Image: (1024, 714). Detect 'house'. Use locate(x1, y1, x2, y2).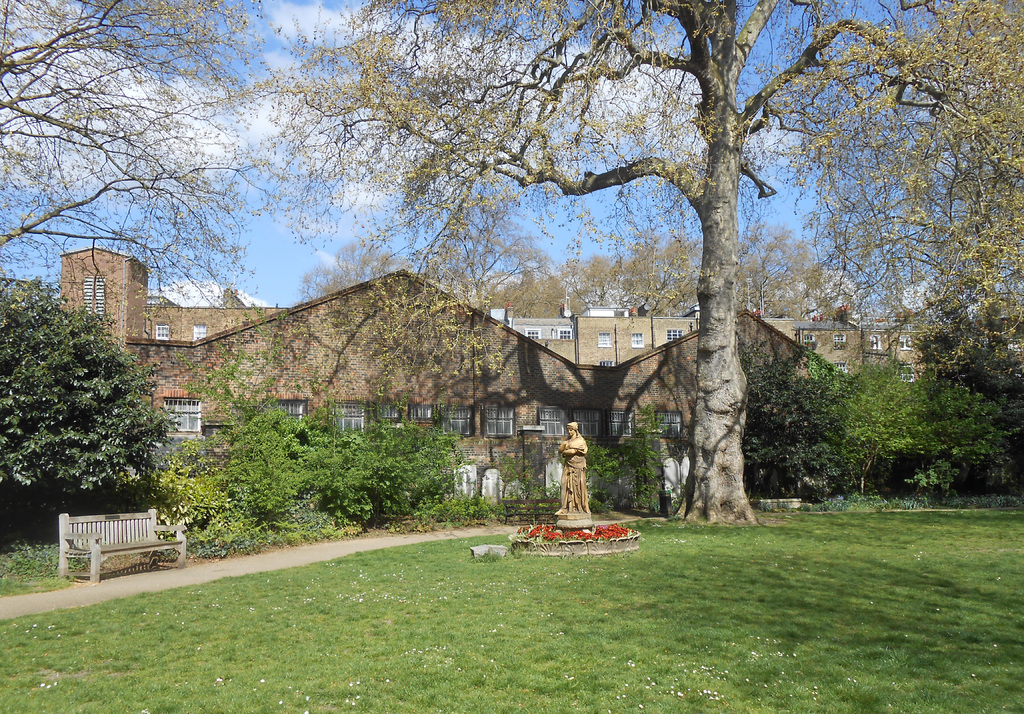
locate(487, 303, 633, 341).
